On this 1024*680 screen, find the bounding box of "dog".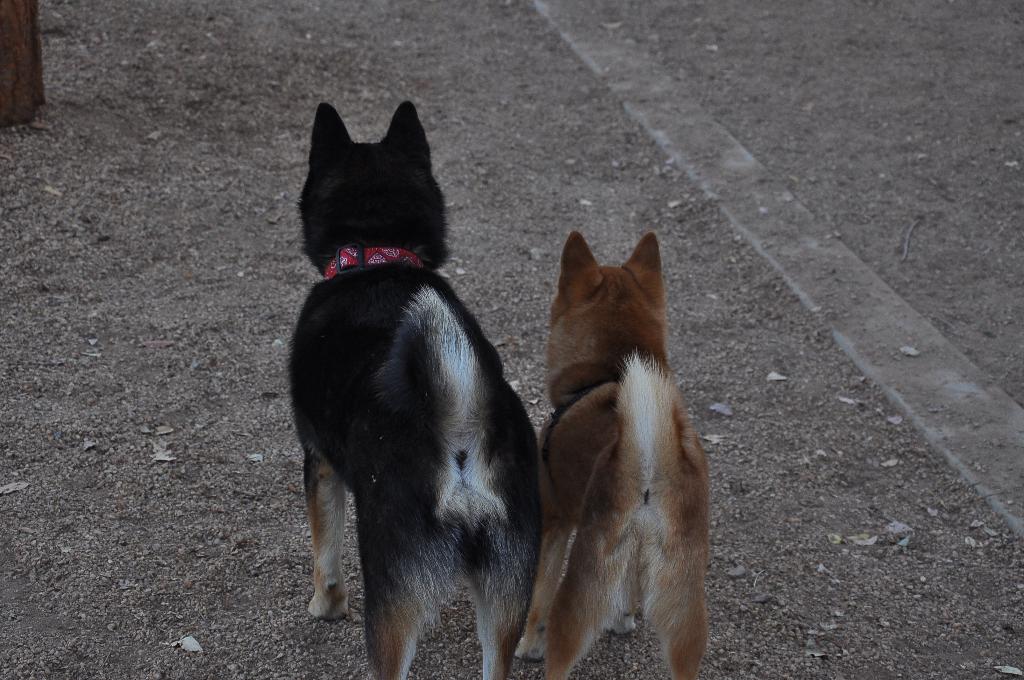
Bounding box: (288, 101, 540, 679).
